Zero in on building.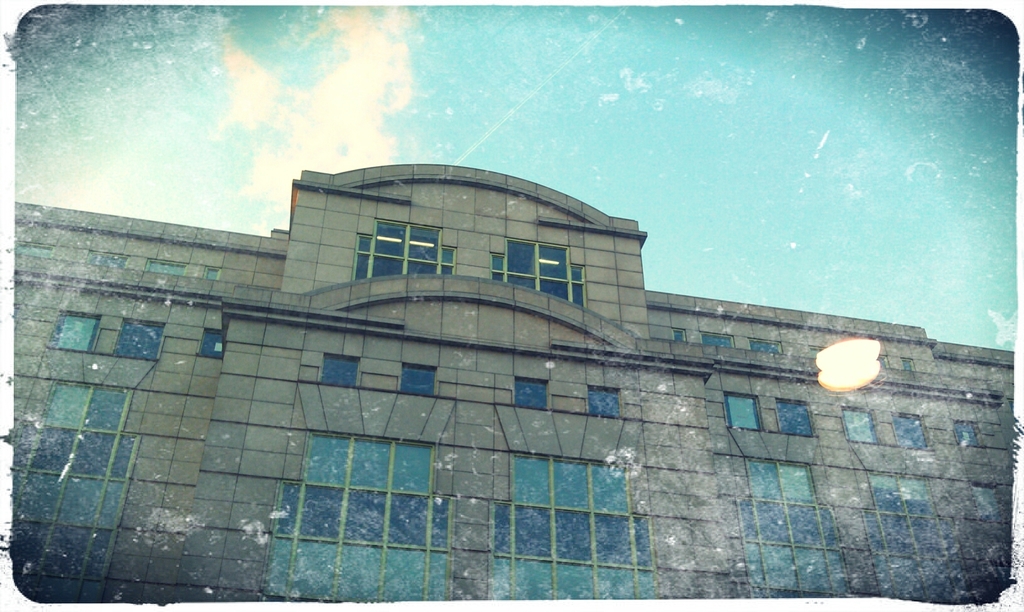
Zeroed in: region(10, 157, 1018, 608).
